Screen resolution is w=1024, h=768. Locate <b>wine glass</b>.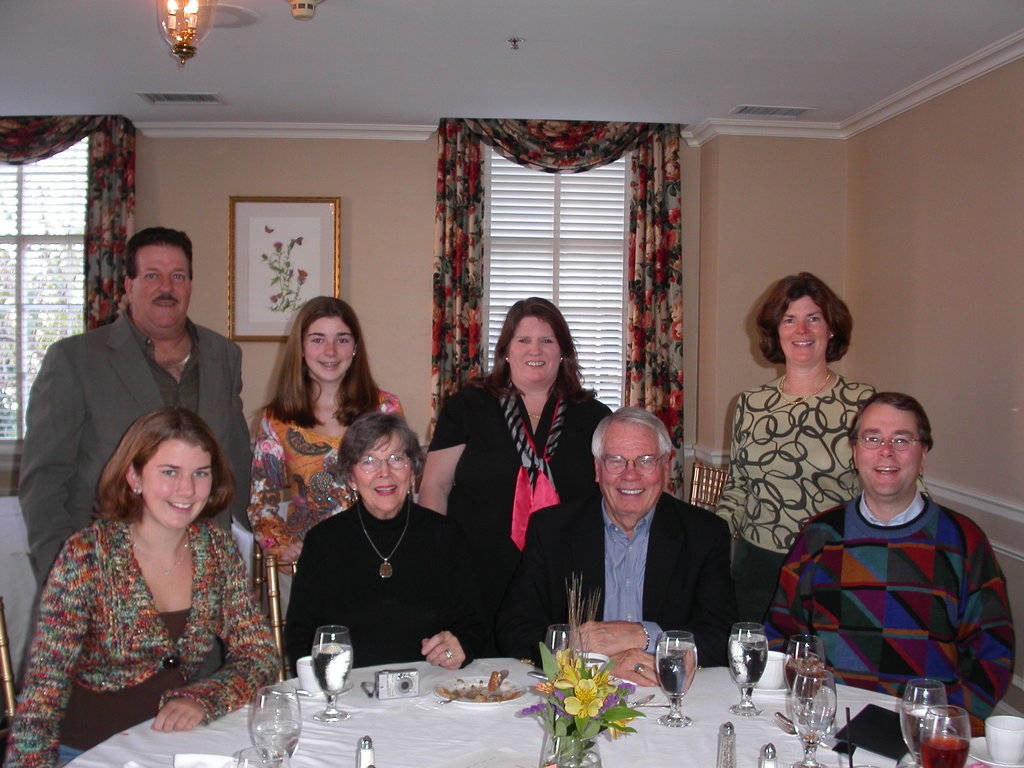
729/622/766/716.
